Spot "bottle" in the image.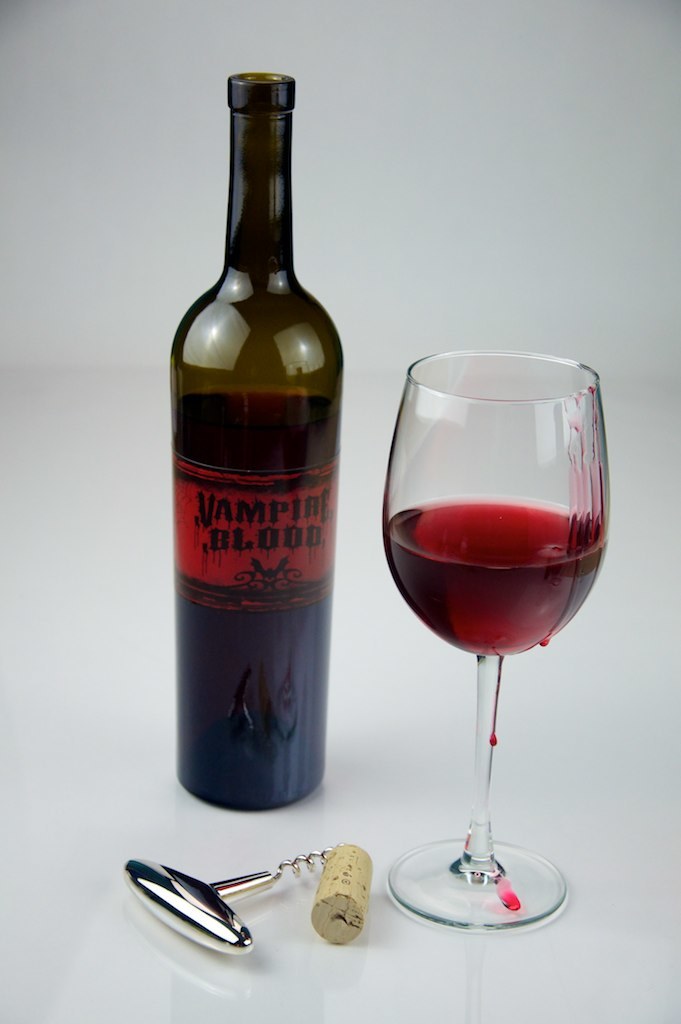
"bottle" found at bbox(170, 78, 353, 850).
